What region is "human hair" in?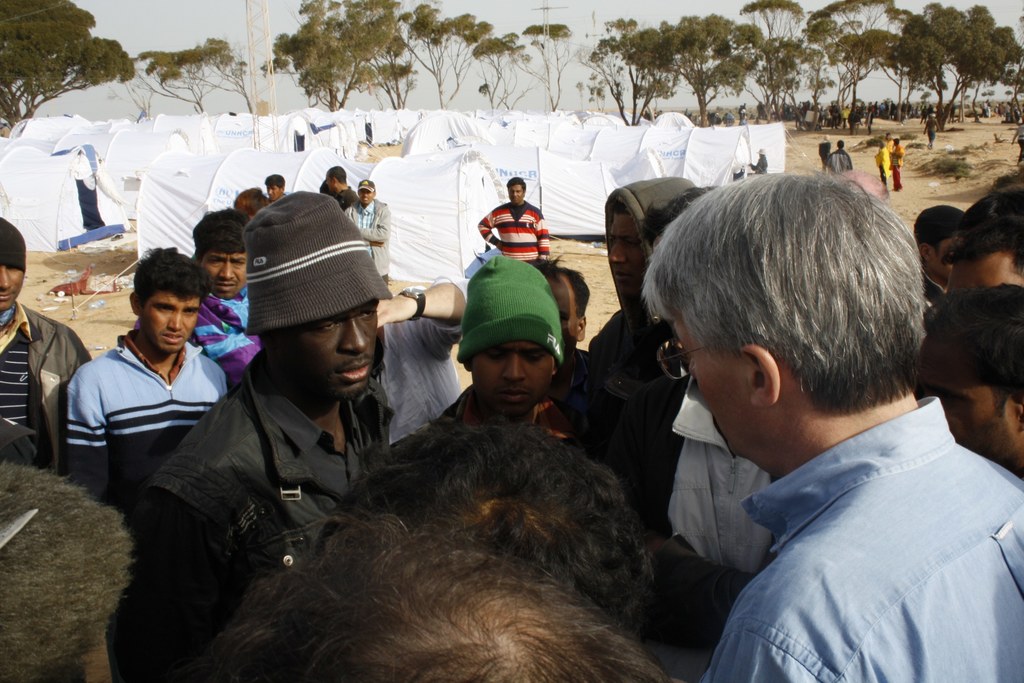
select_region(333, 417, 659, 635).
